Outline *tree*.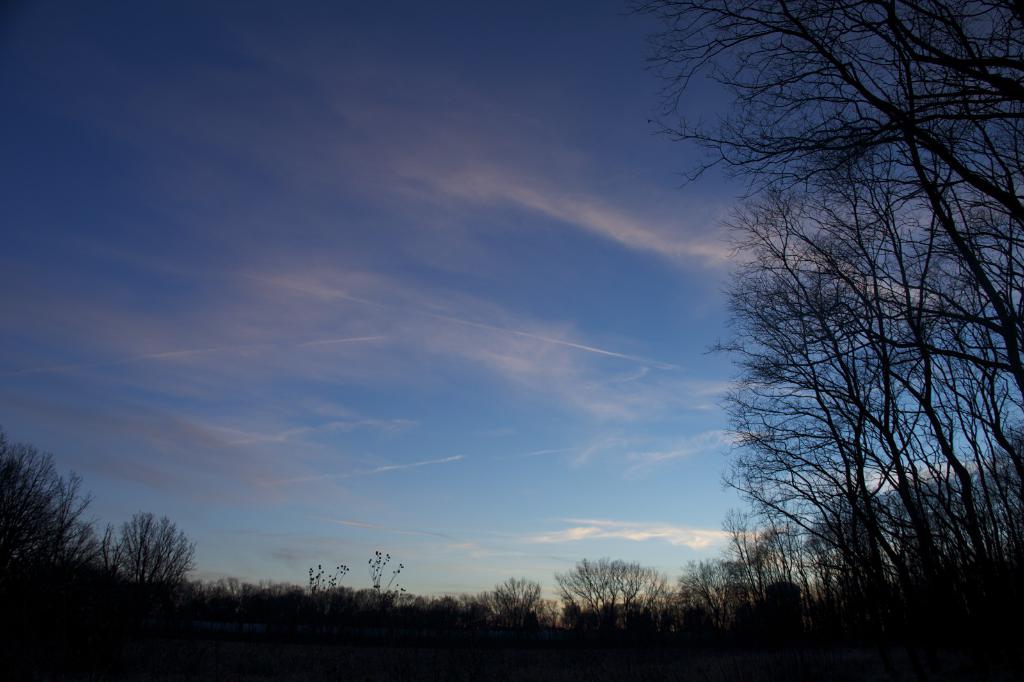
Outline: Rect(113, 507, 203, 587).
